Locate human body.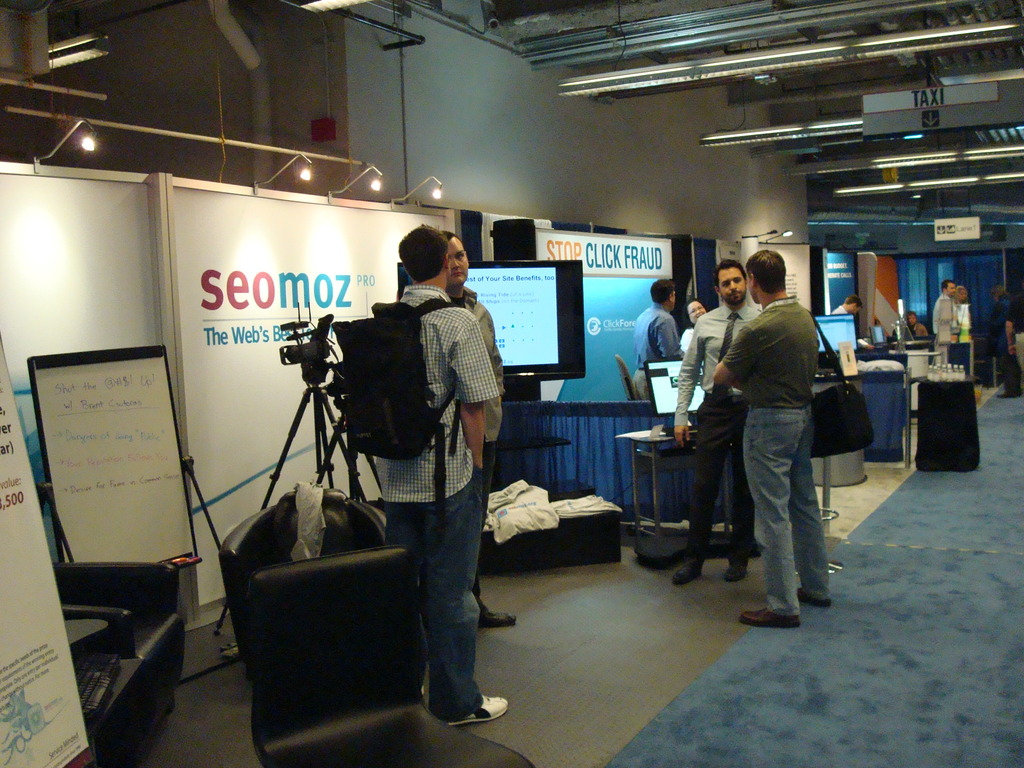
Bounding box: (901,323,927,337).
